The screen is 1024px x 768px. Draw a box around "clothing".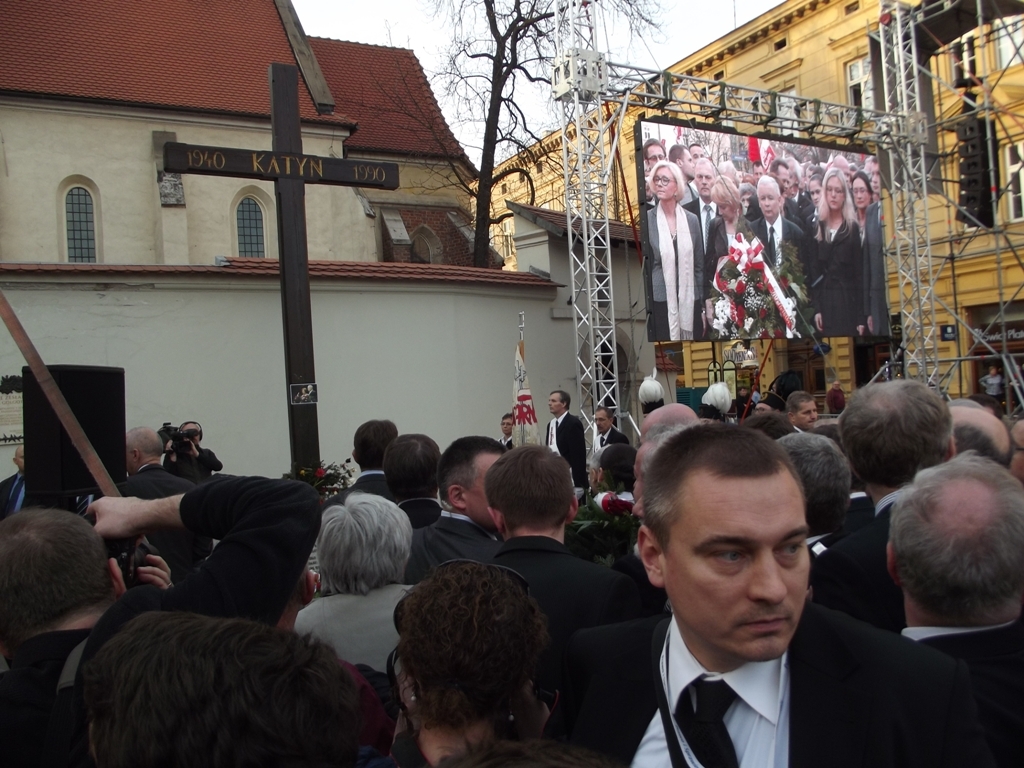
318,469,384,507.
